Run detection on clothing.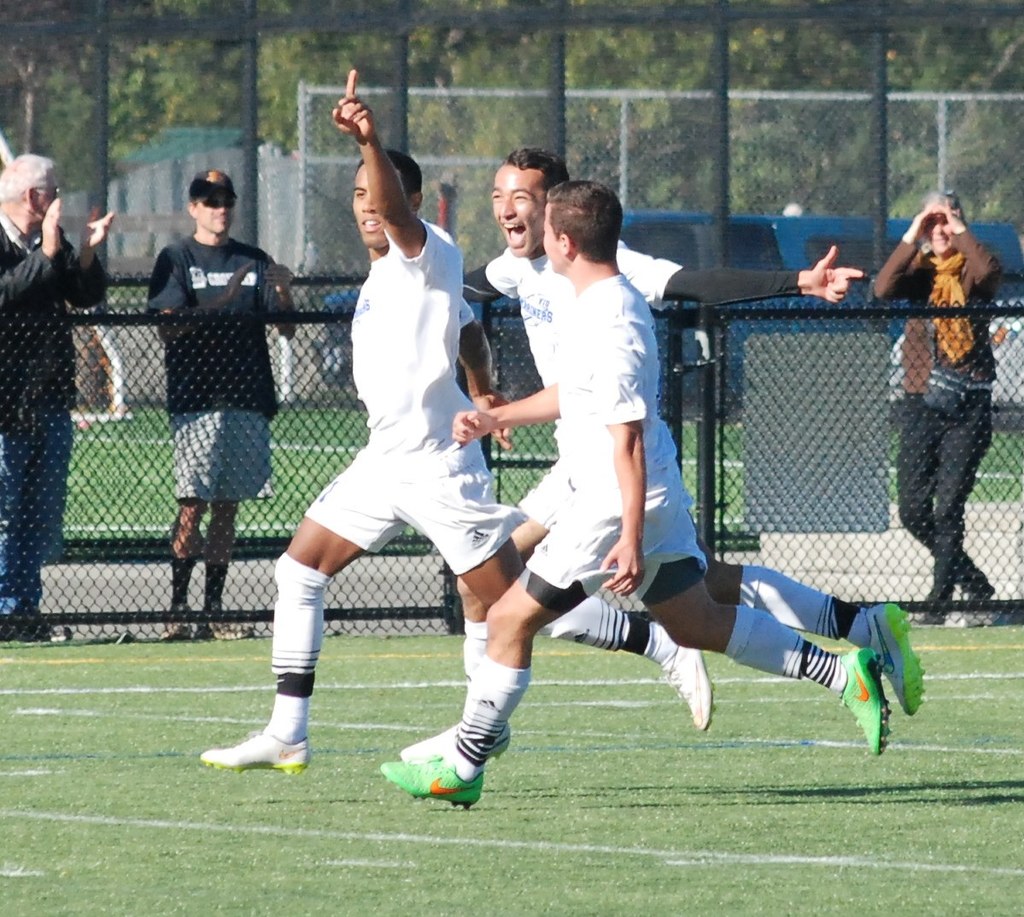
Result: (268,214,680,740).
